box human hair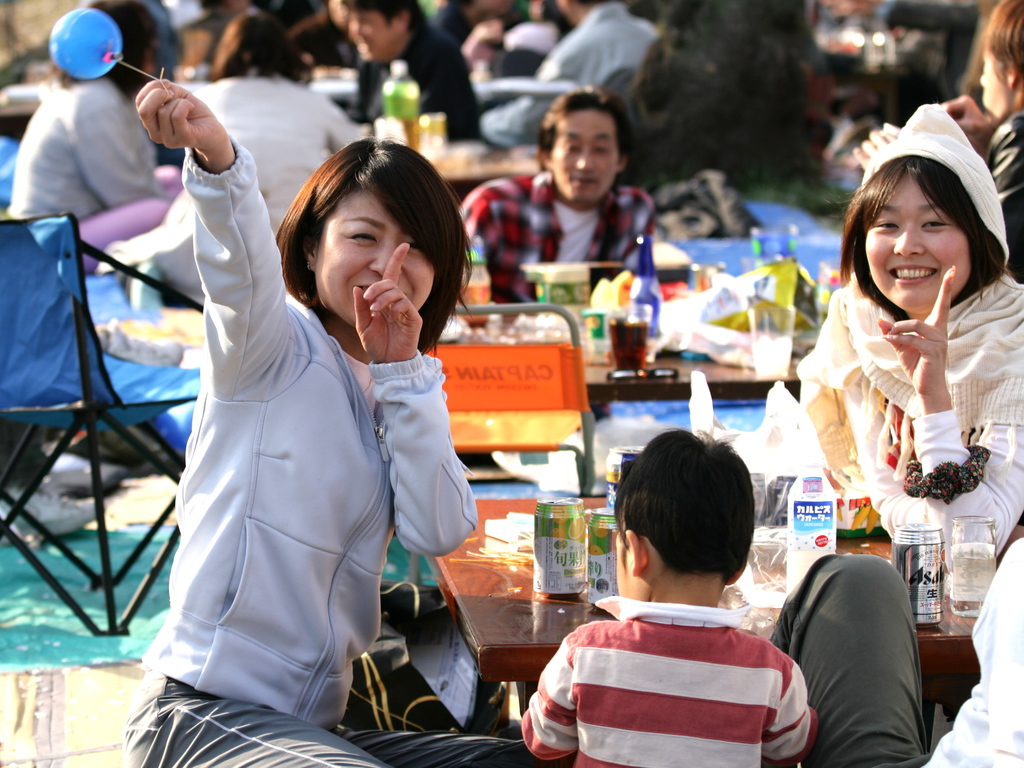
bbox=[980, 0, 1023, 84]
